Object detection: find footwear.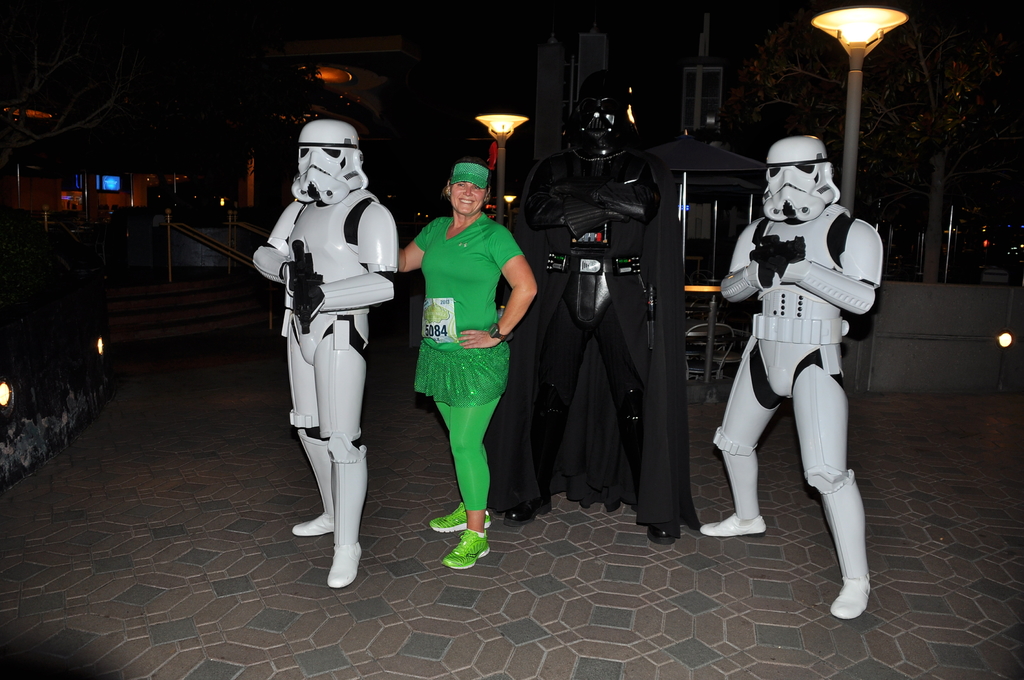
426, 501, 492, 535.
